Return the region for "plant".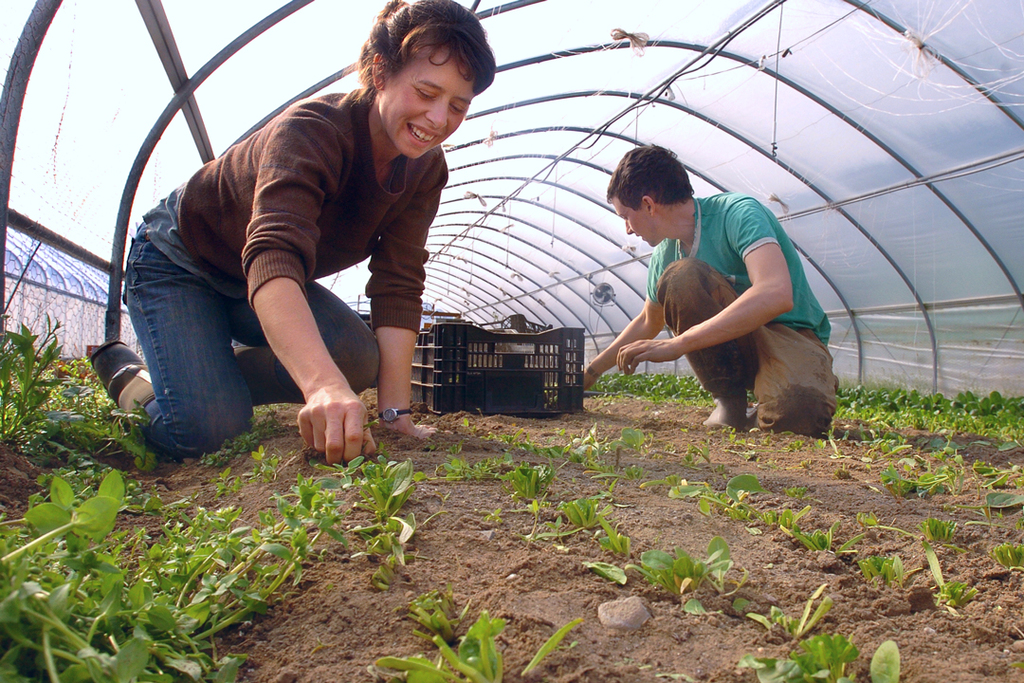
x1=583 y1=523 x2=733 y2=628.
